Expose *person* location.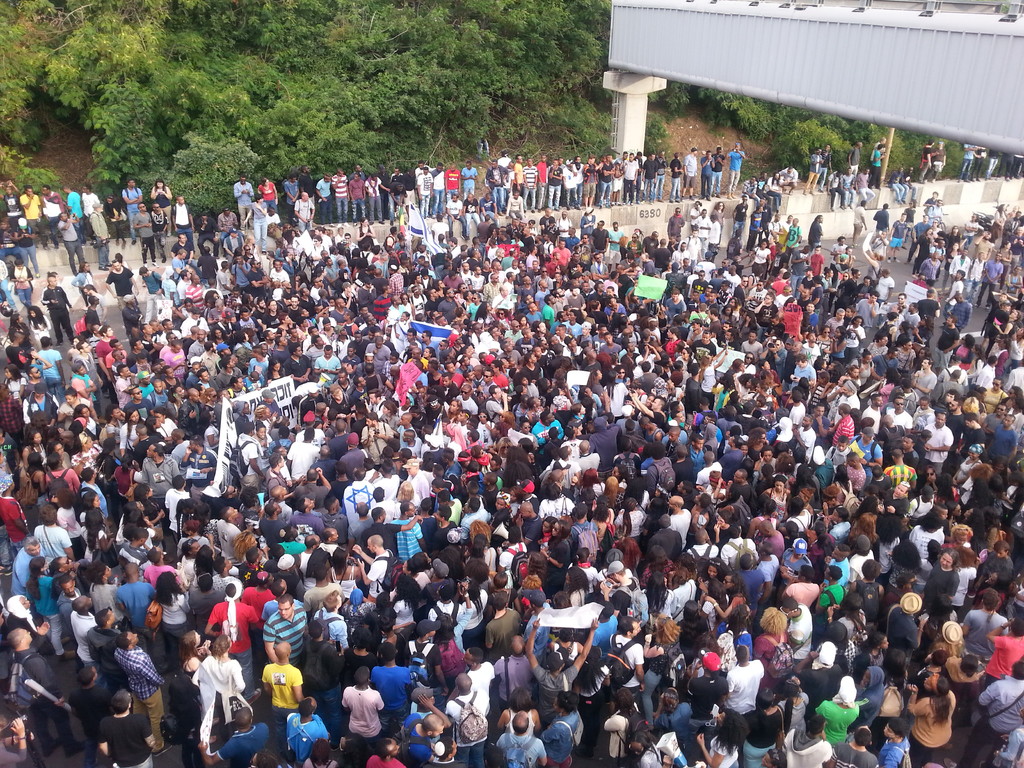
Exposed at BBox(788, 708, 828, 764).
